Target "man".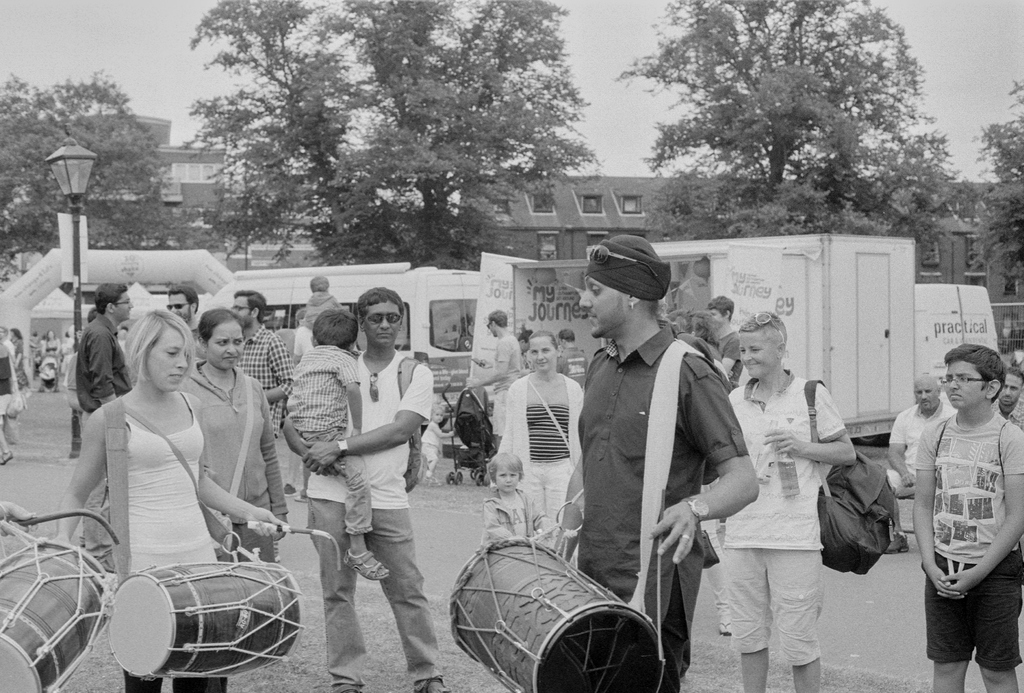
Target region: detection(877, 372, 955, 553).
